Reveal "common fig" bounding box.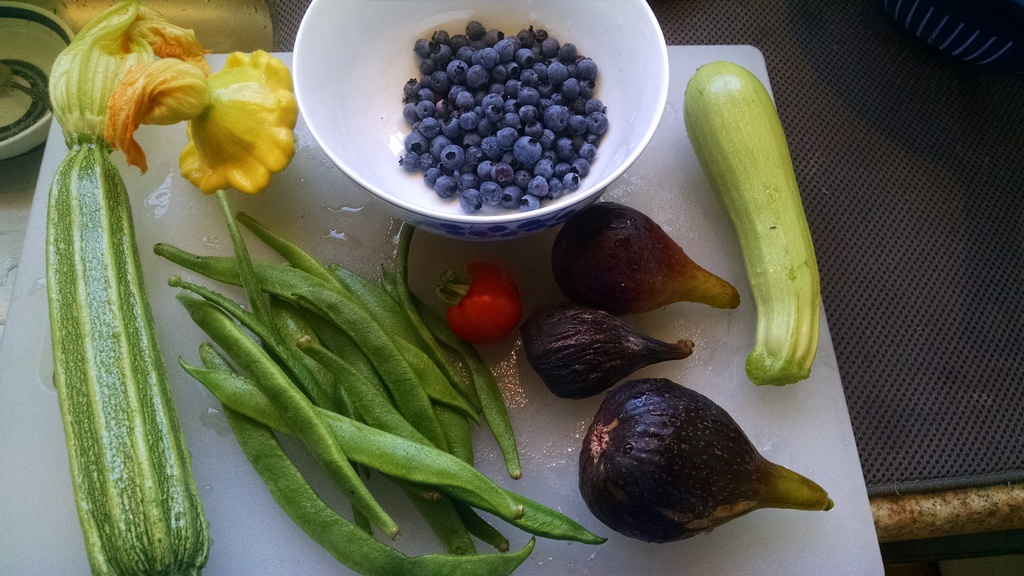
Revealed: [x1=519, y1=292, x2=685, y2=403].
